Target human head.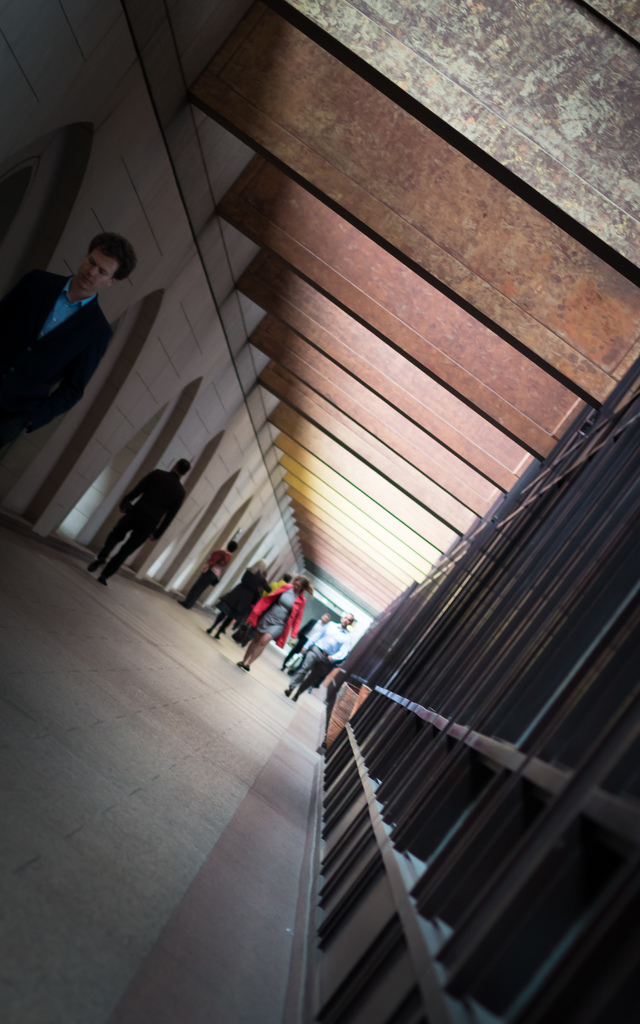
Target region: 174, 458, 188, 474.
